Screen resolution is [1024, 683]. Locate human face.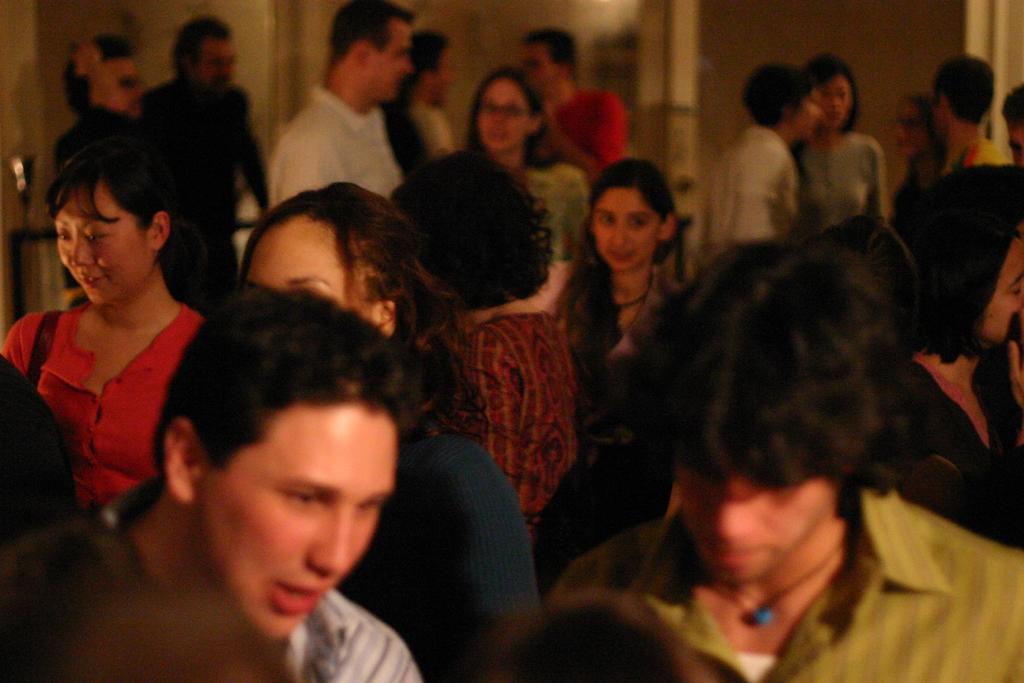
crop(191, 401, 402, 651).
